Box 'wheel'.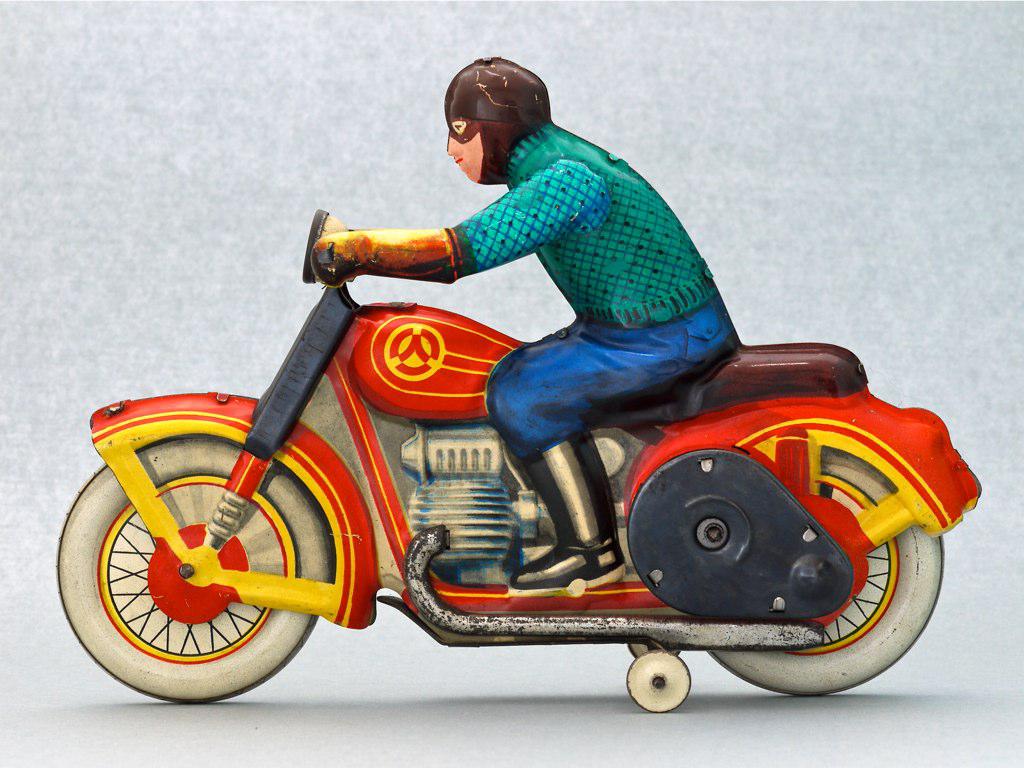
[x1=707, y1=441, x2=942, y2=698].
